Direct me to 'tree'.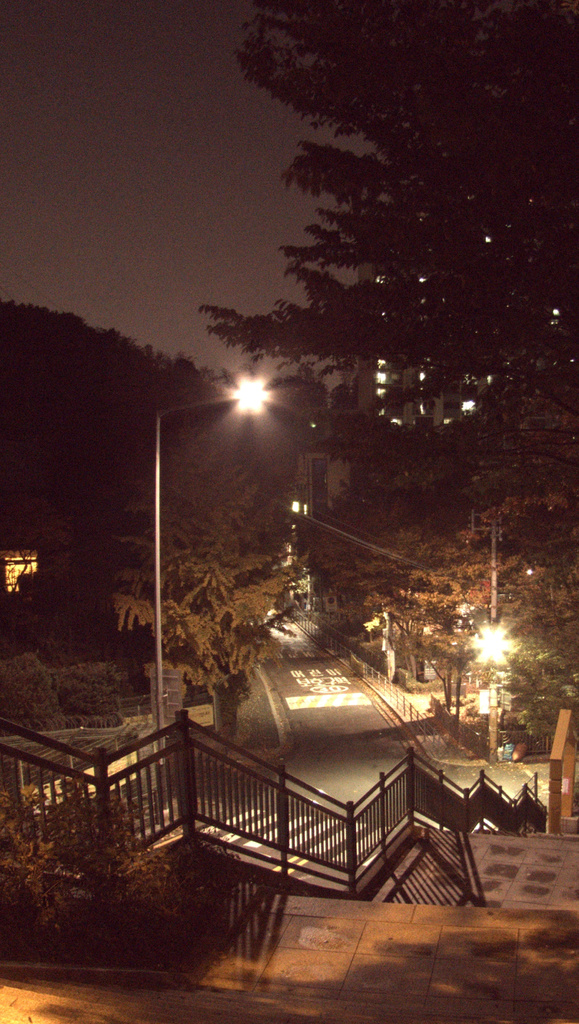
Direction: select_region(0, 287, 212, 550).
